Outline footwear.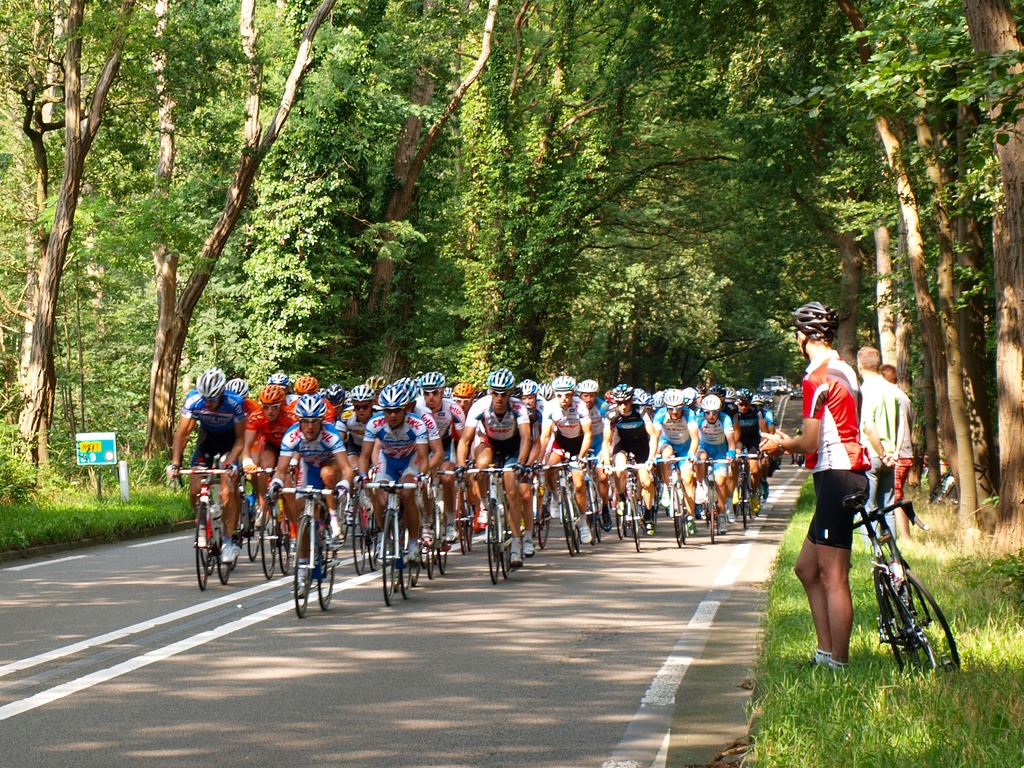
Outline: (643,533,652,534).
